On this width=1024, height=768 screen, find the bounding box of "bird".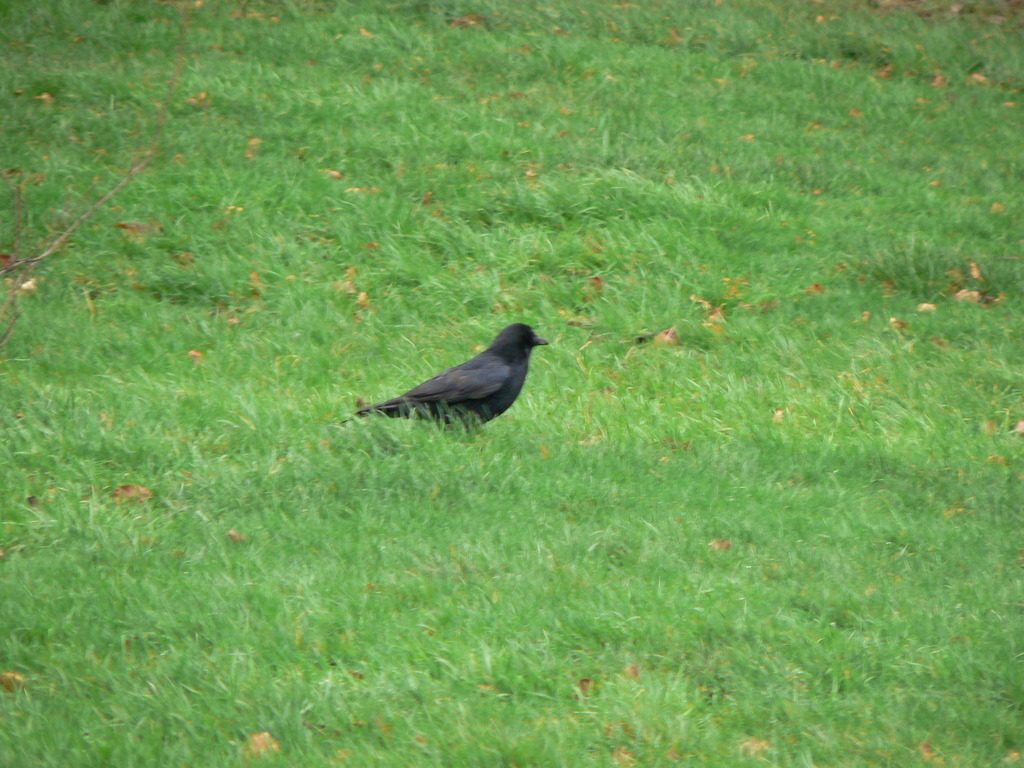
Bounding box: (355,303,550,457).
